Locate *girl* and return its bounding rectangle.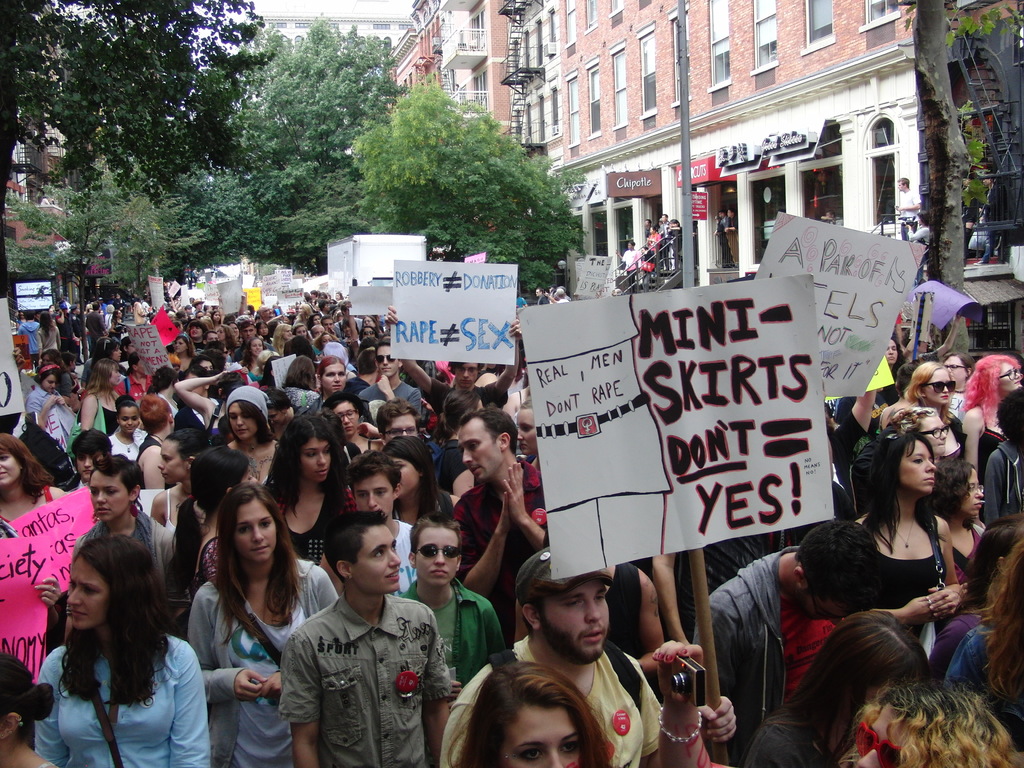
168, 333, 192, 372.
